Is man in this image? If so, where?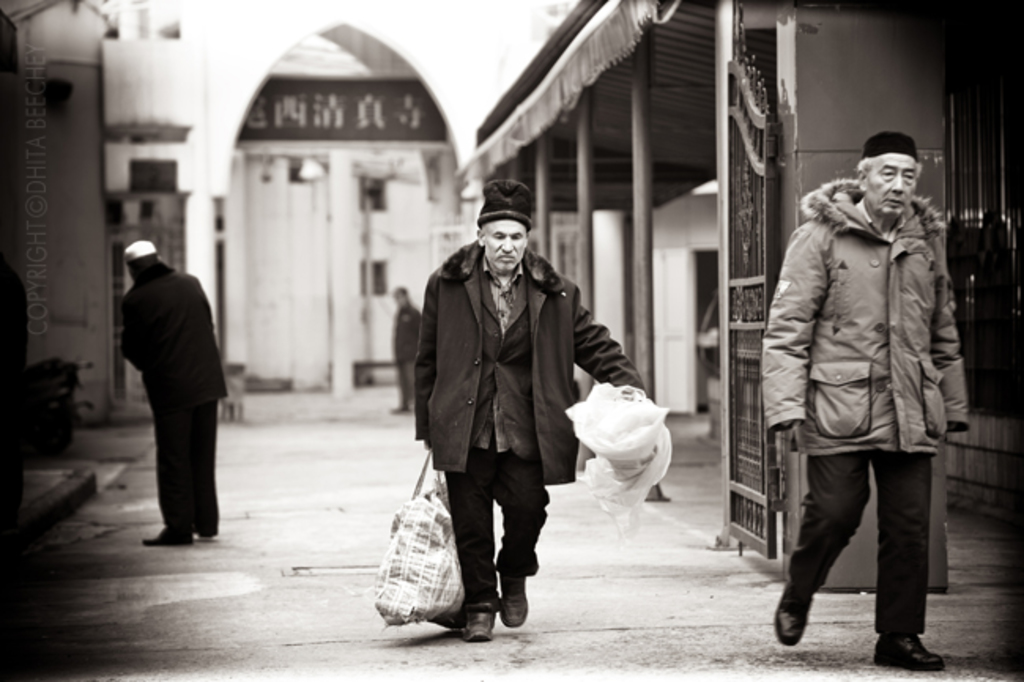
Yes, at Rect(756, 113, 977, 674).
